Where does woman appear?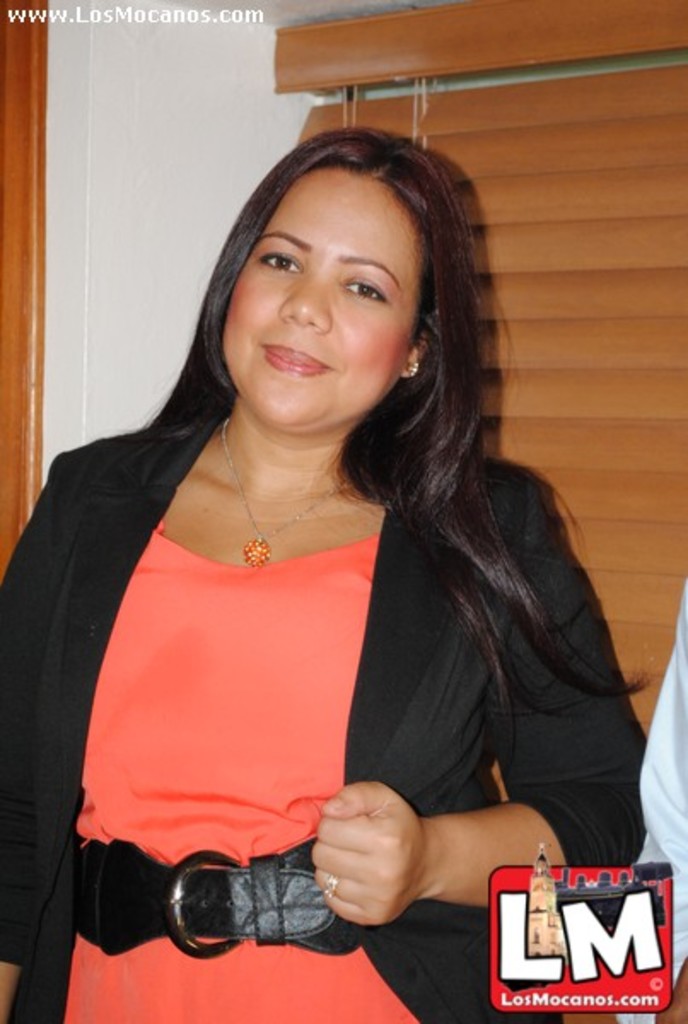
Appears at select_region(9, 77, 613, 1017).
